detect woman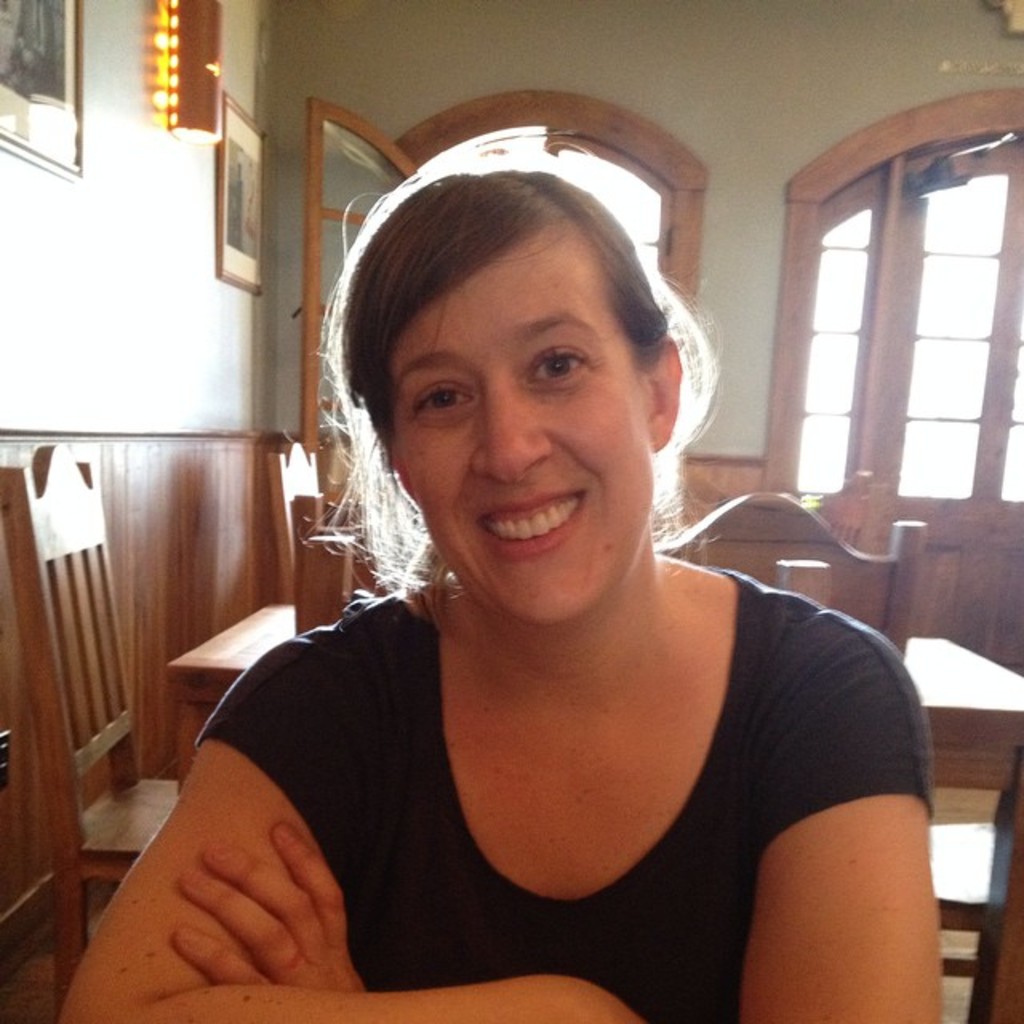
rect(56, 152, 936, 1022)
